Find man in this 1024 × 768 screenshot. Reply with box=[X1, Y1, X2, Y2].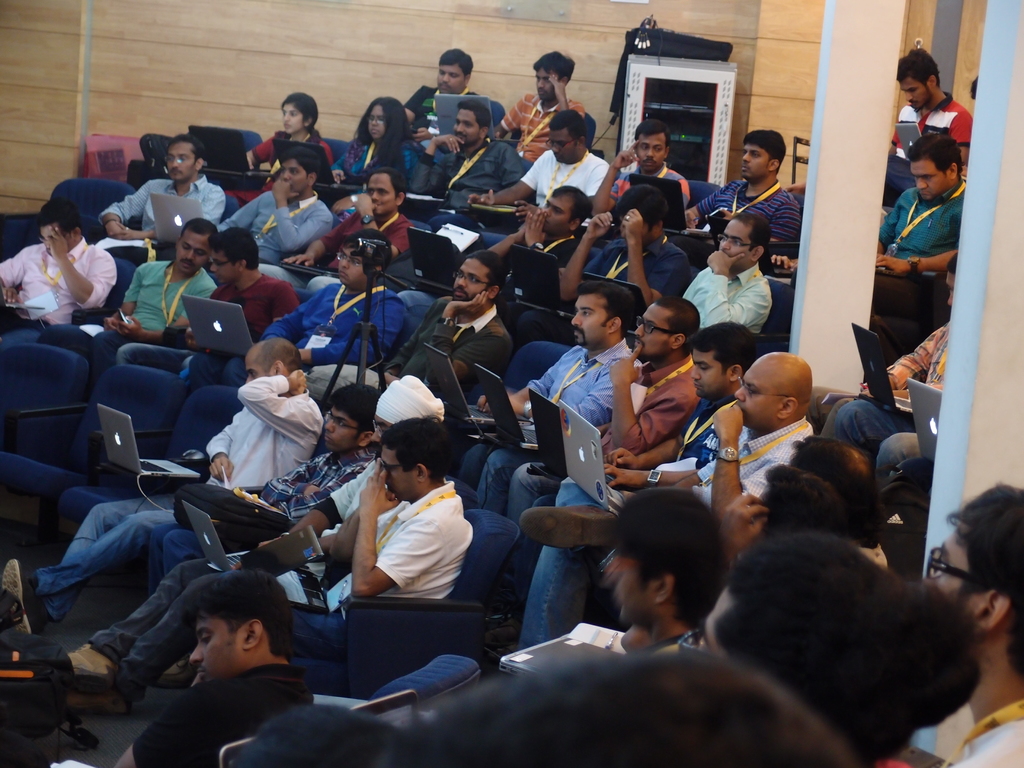
box=[877, 131, 971, 362].
